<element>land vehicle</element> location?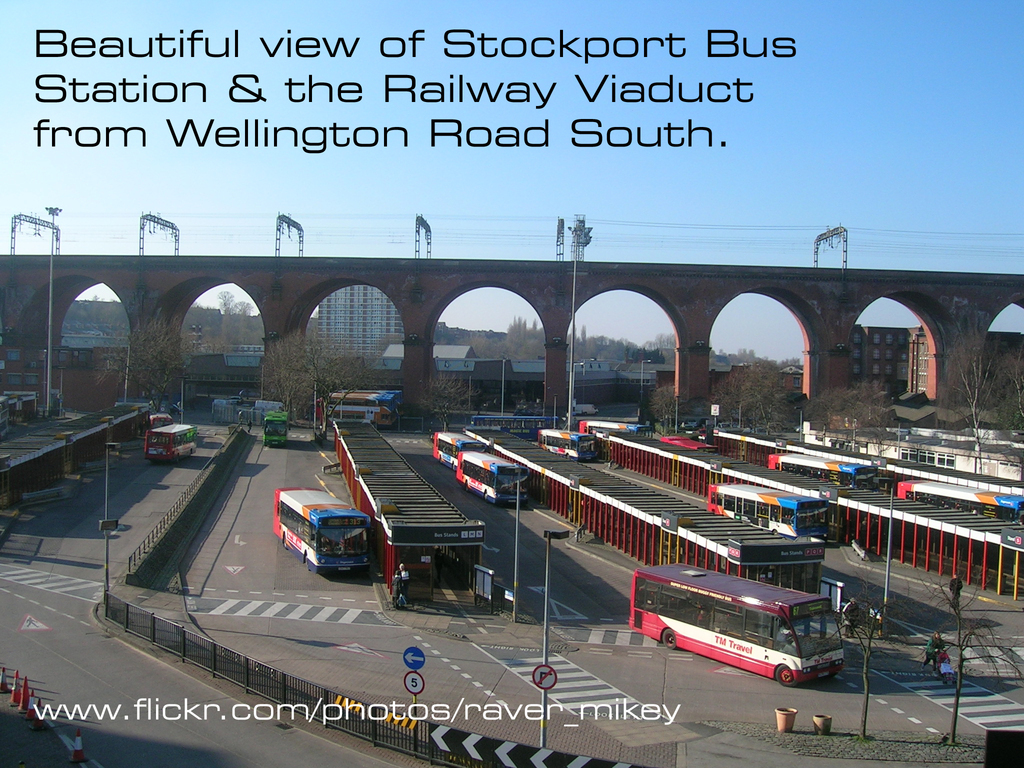
bbox=[144, 423, 197, 459]
